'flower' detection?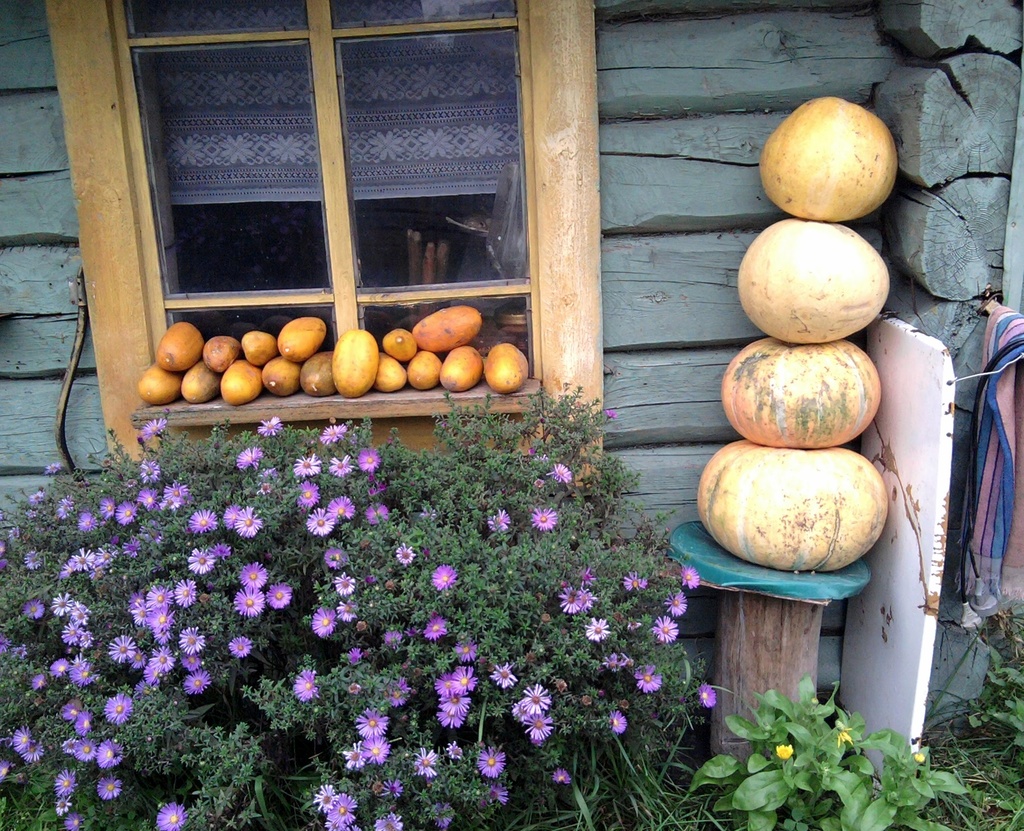
48,656,68,675
